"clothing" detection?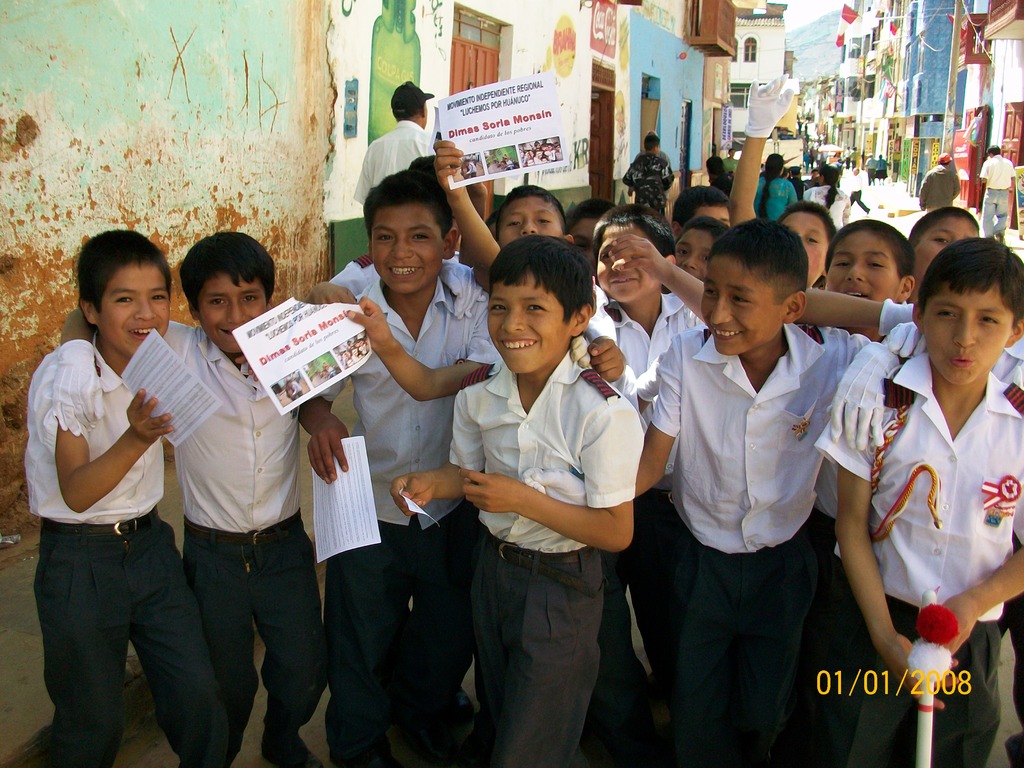
(x1=980, y1=157, x2=1016, y2=241)
